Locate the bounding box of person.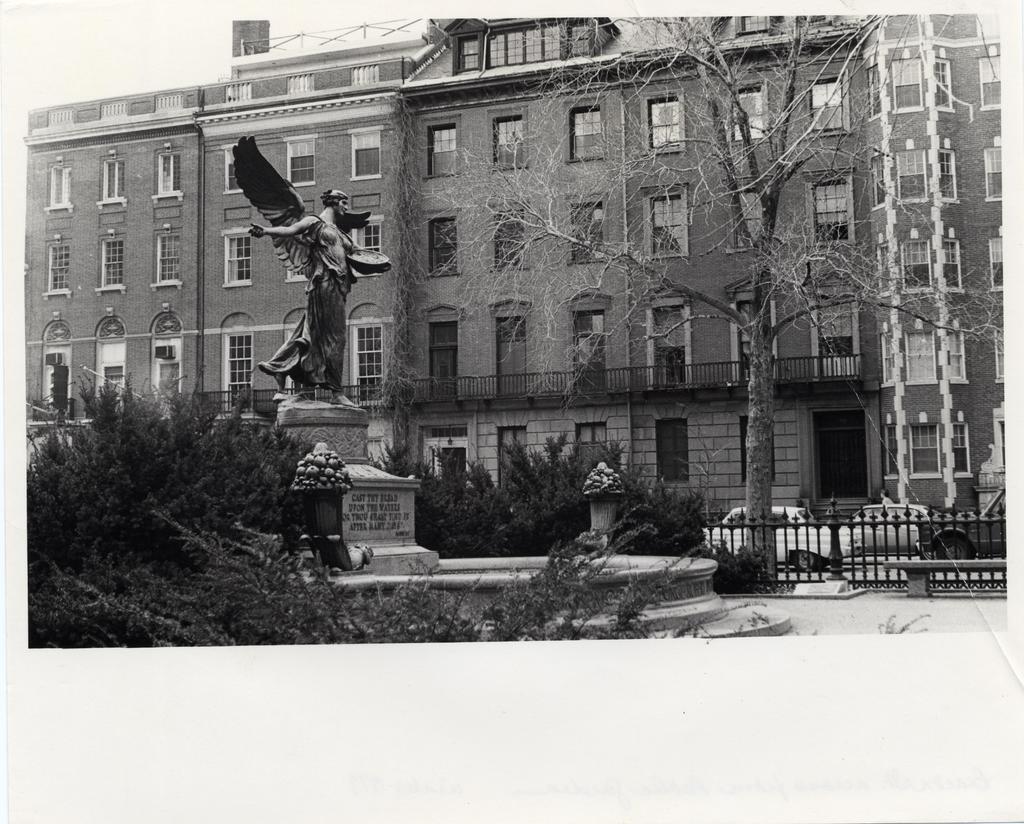
Bounding box: rect(227, 129, 396, 407).
